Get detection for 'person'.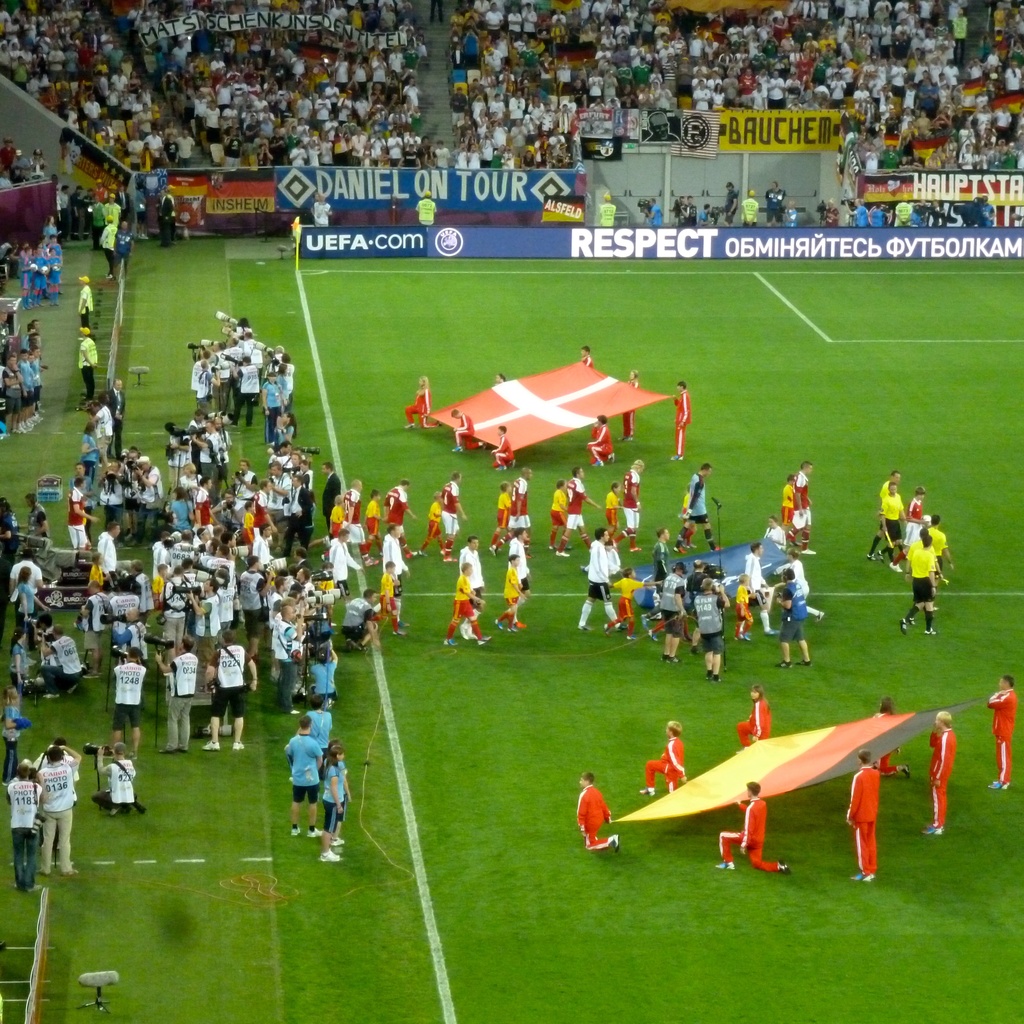
Detection: <region>983, 669, 1021, 797</region>.
